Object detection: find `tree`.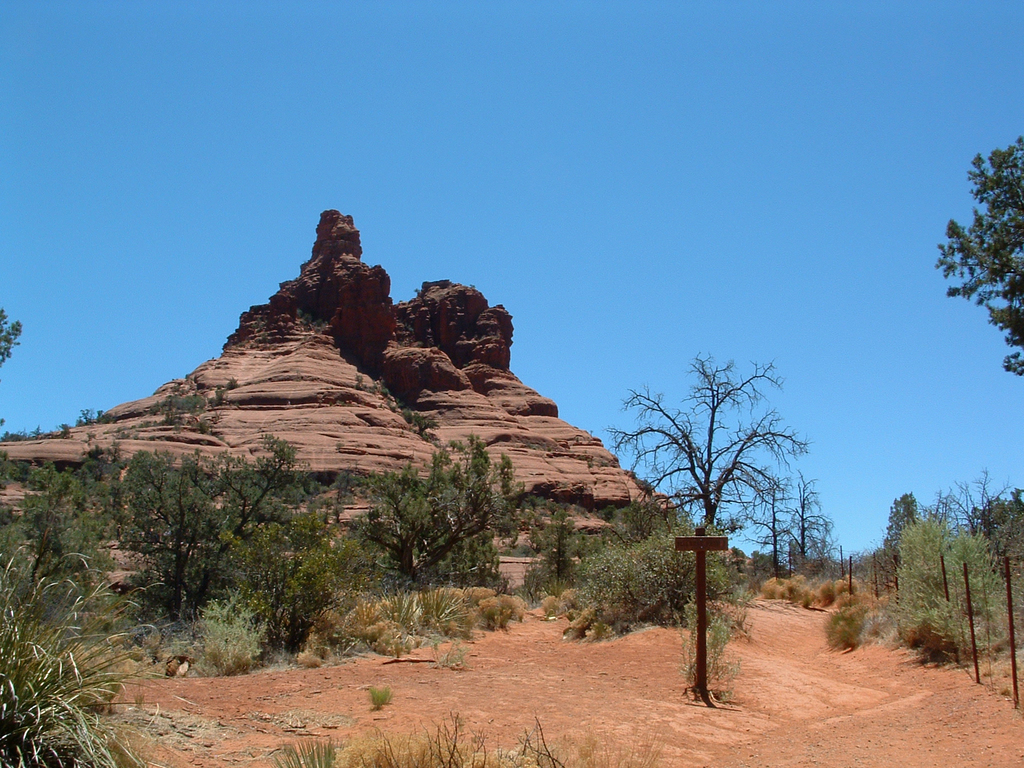
[350, 437, 524, 601].
